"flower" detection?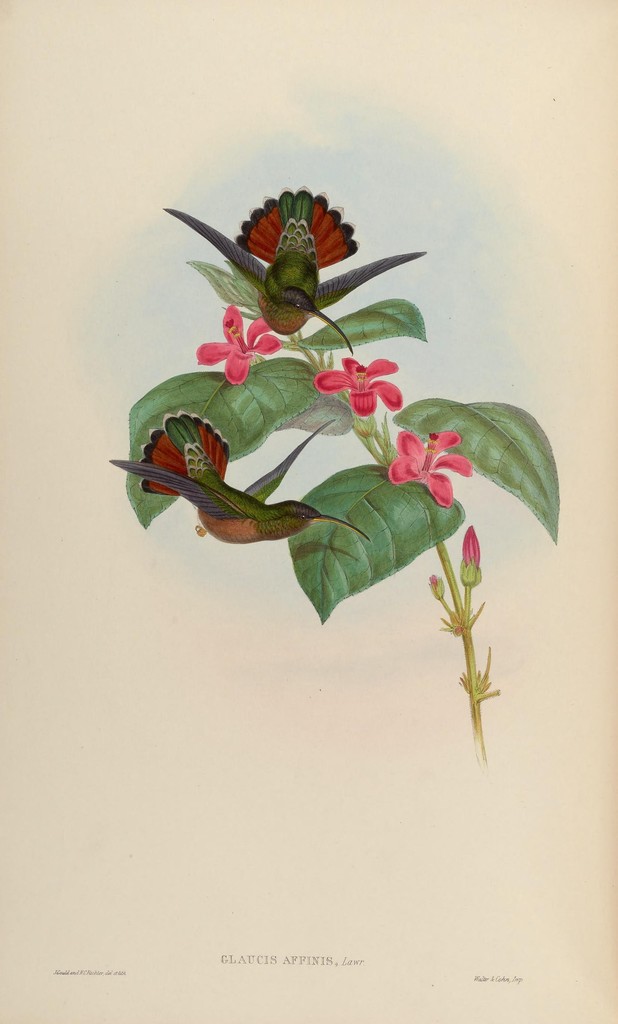
<region>193, 301, 281, 385</region>
